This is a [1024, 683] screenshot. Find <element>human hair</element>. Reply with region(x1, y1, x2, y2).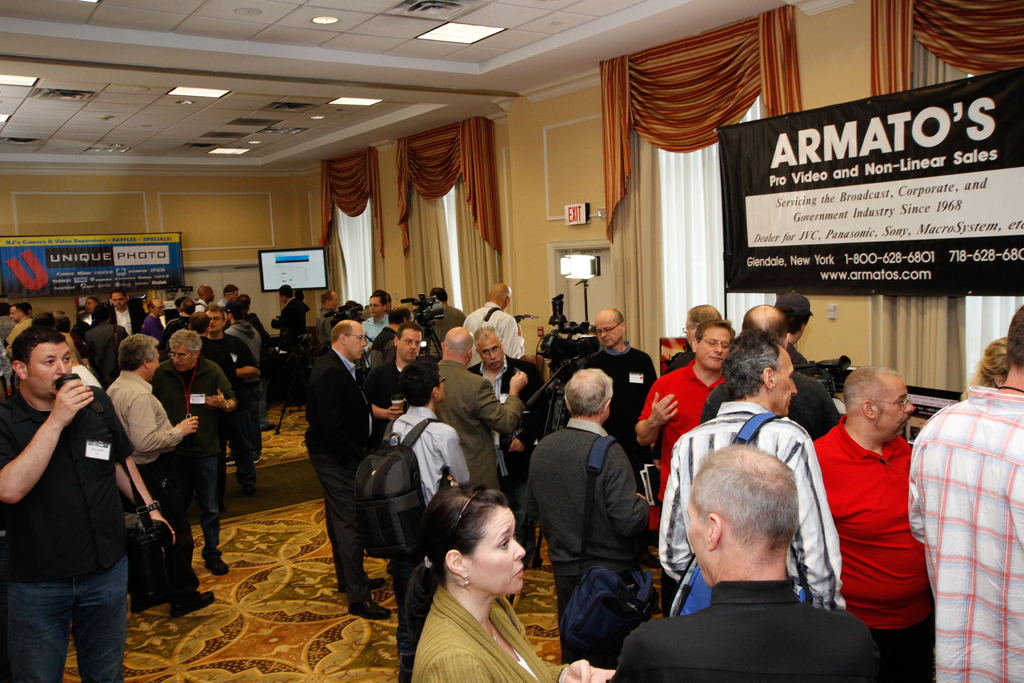
region(388, 306, 413, 324).
